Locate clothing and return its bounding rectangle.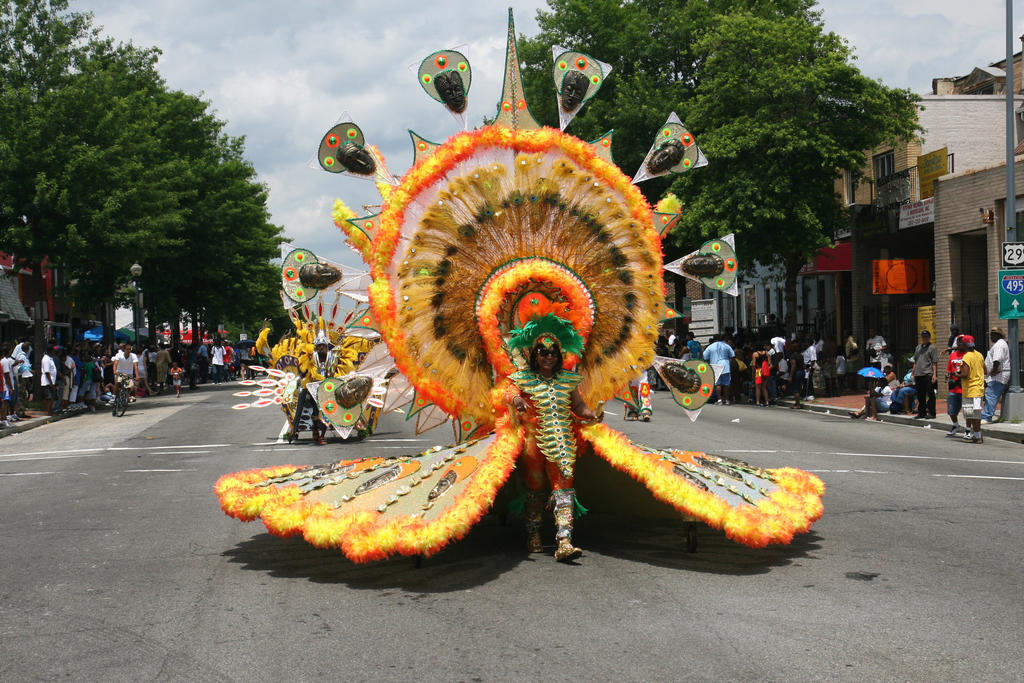
box(958, 351, 985, 424).
